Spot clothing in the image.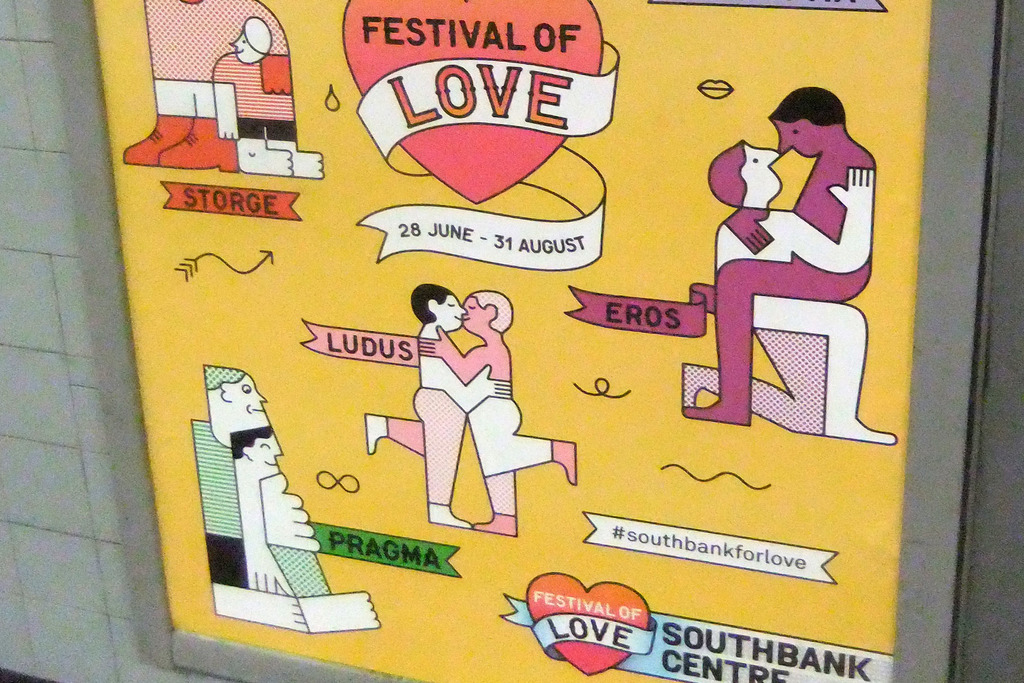
clothing found at {"x1": 461, "y1": 393, "x2": 551, "y2": 513}.
